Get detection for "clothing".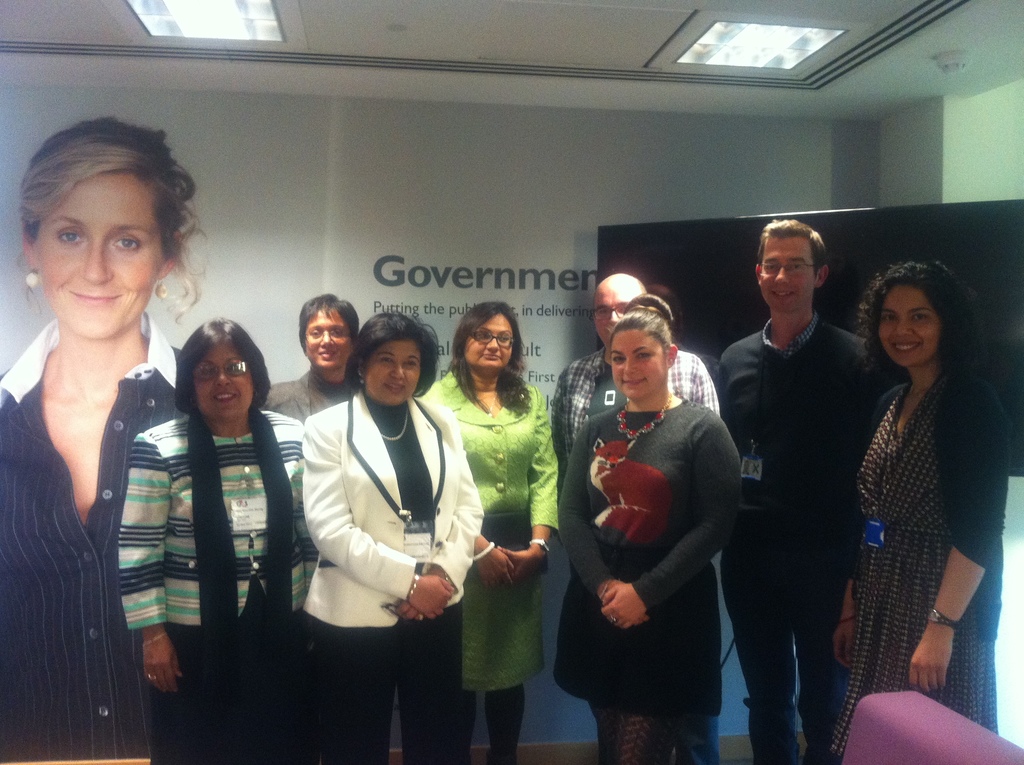
Detection: l=550, t=345, r=719, b=764.
